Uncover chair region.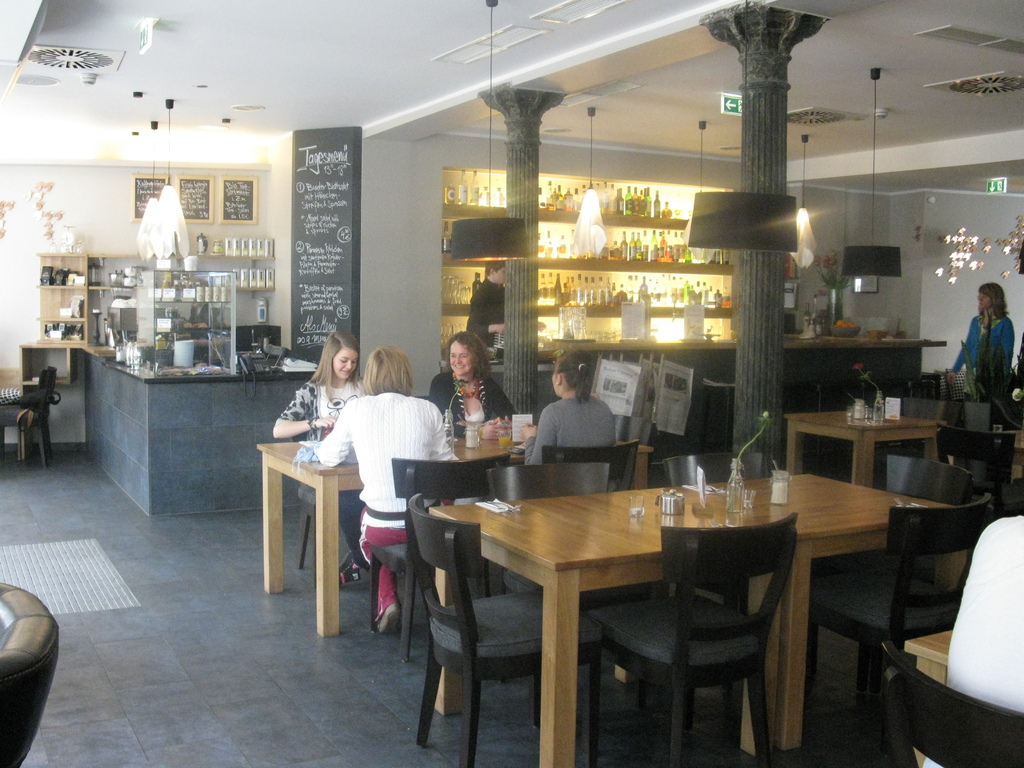
Uncovered: l=488, t=461, r=668, b=726.
